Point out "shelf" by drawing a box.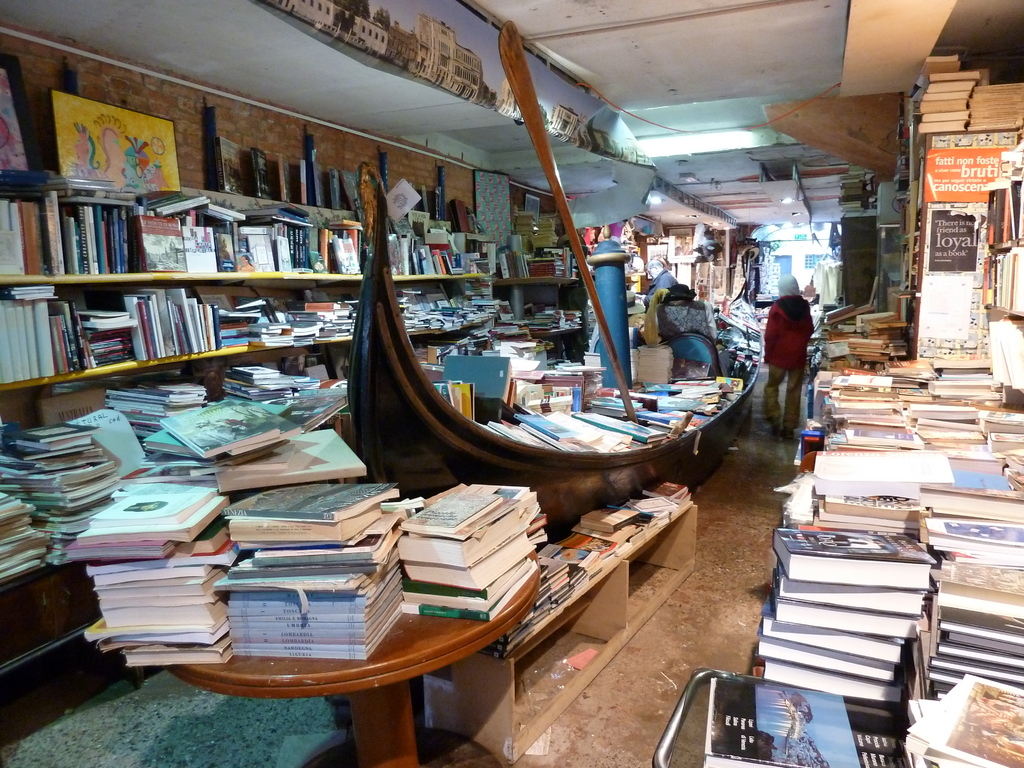
box(510, 563, 628, 765).
